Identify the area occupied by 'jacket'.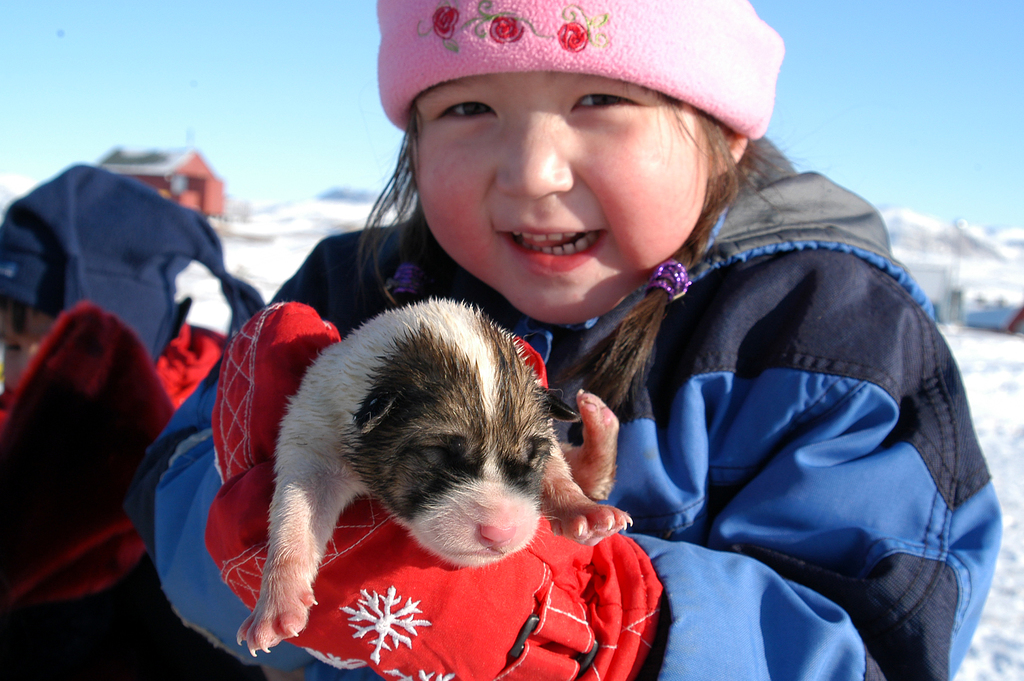
Area: x1=135 y1=133 x2=1004 y2=680.
